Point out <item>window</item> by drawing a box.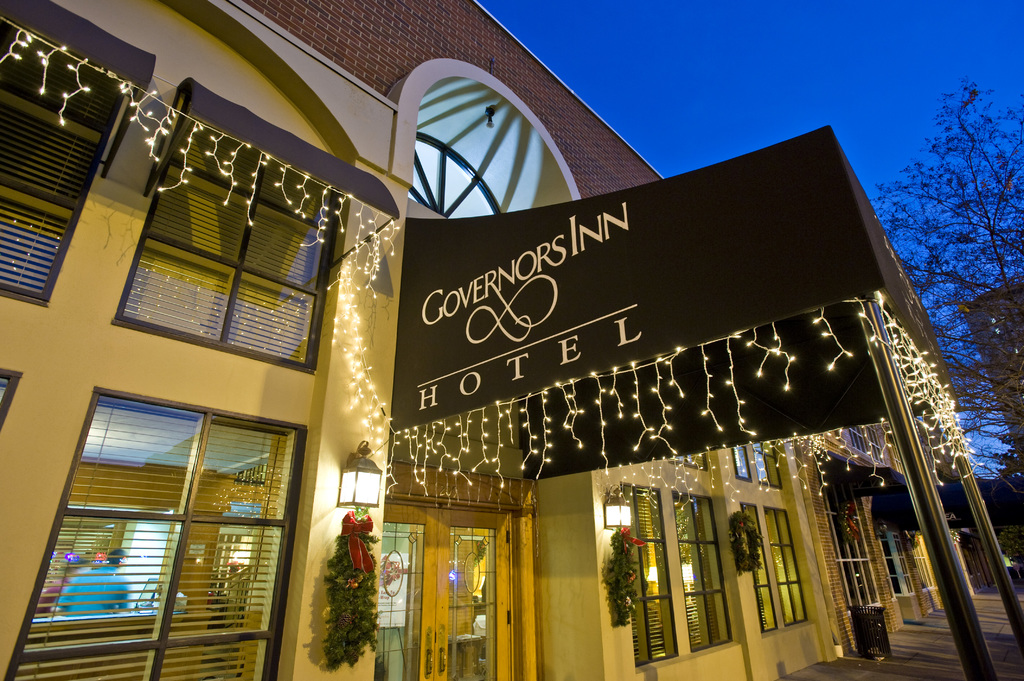
750,442,781,487.
